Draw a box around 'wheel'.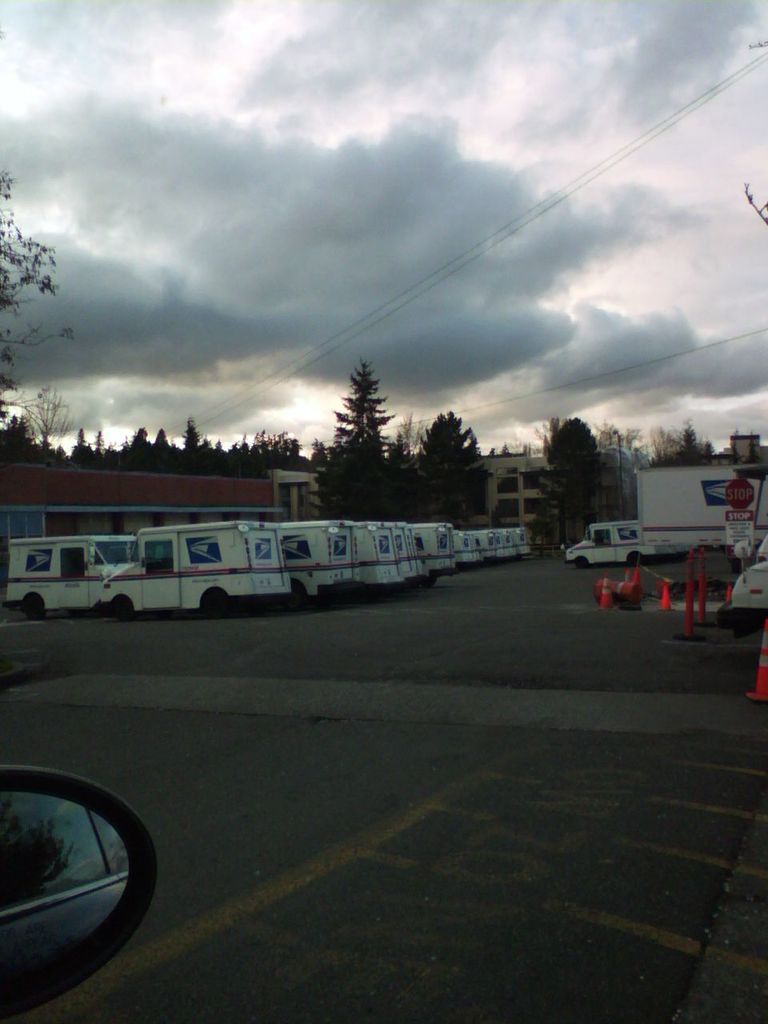
[left=580, top=559, right=584, bottom=570].
